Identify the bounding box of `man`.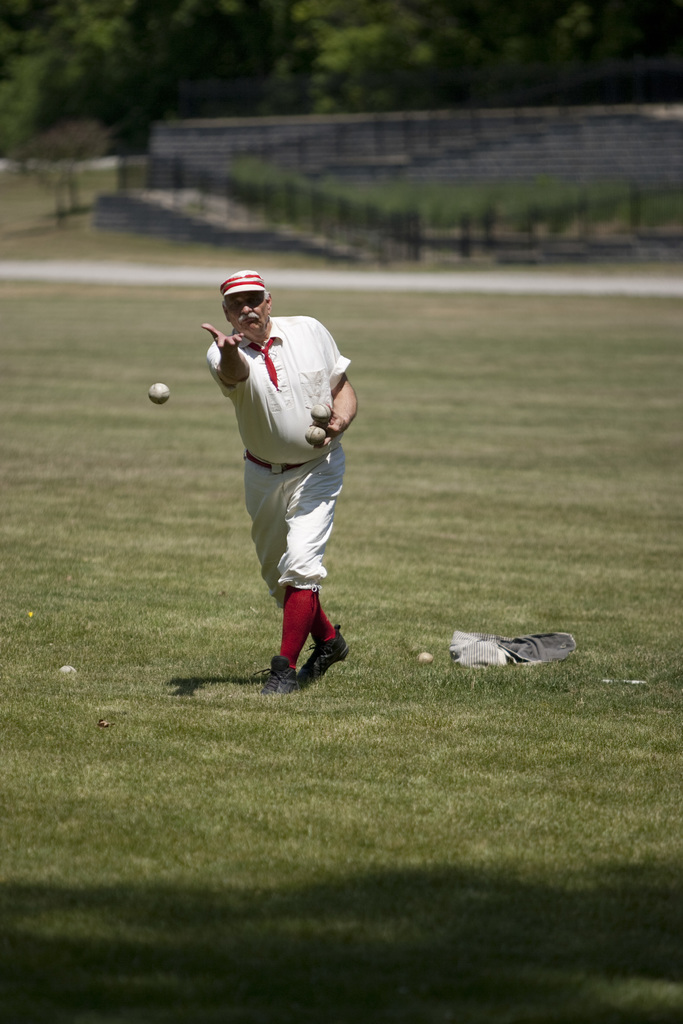
(left=200, top=258, right=368, bottom=714).
